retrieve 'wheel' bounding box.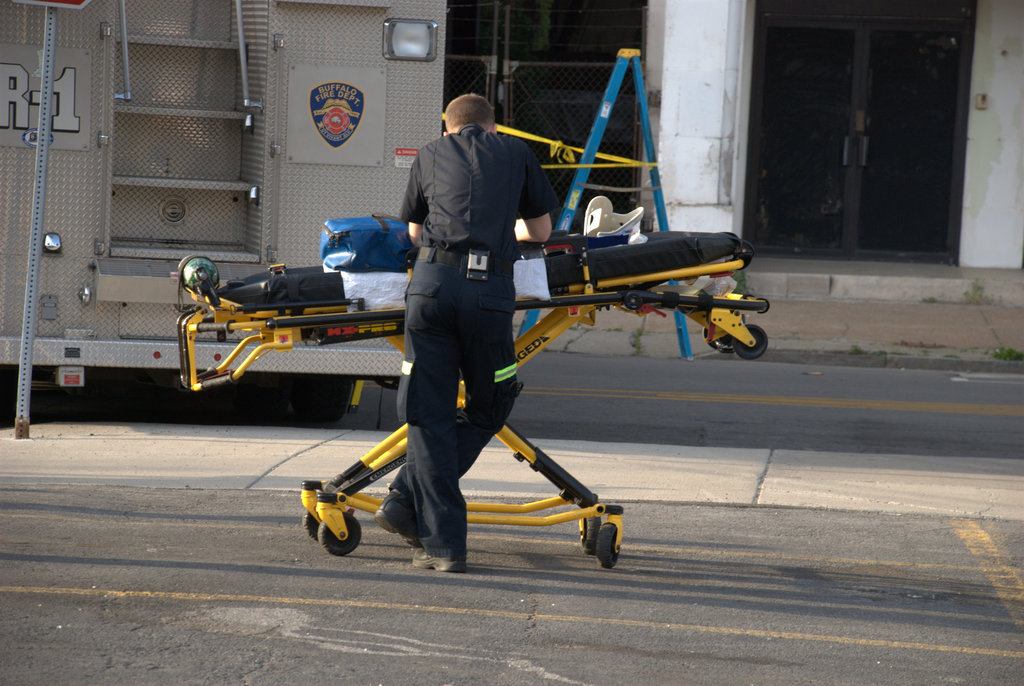
Bounding box: bbox=(303, 514, 319, 541).
